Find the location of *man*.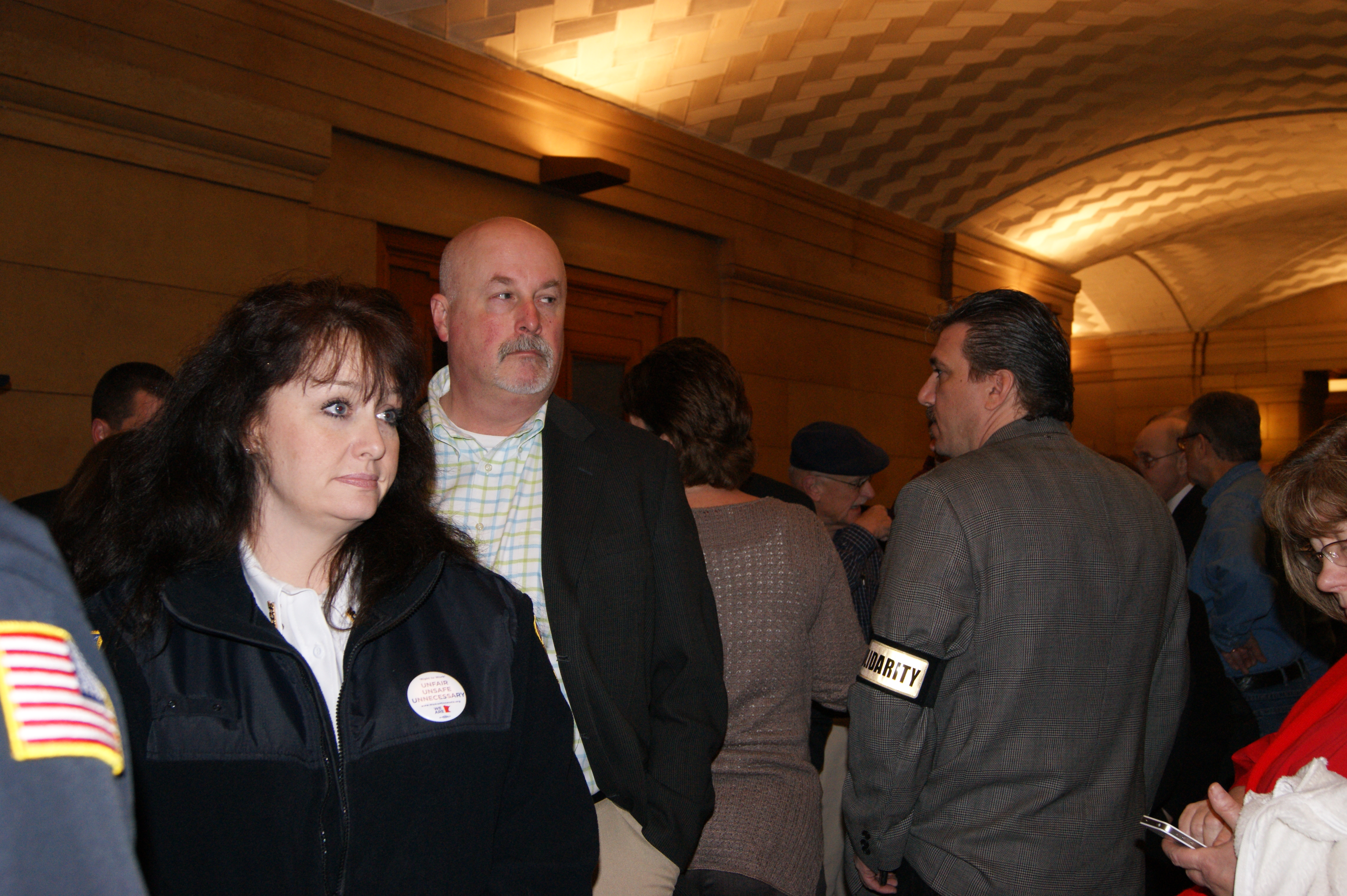
Location: Rect(4, 105, 50, 153).
